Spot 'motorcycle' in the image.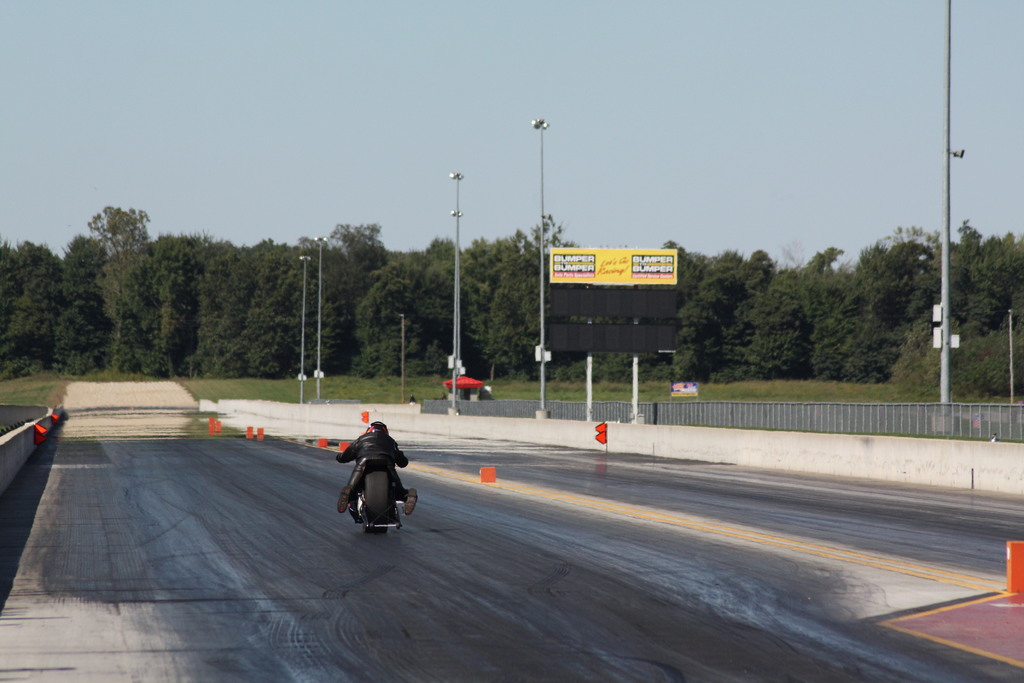
'motorcycle' found at box=[350, 453, 401, 529].
